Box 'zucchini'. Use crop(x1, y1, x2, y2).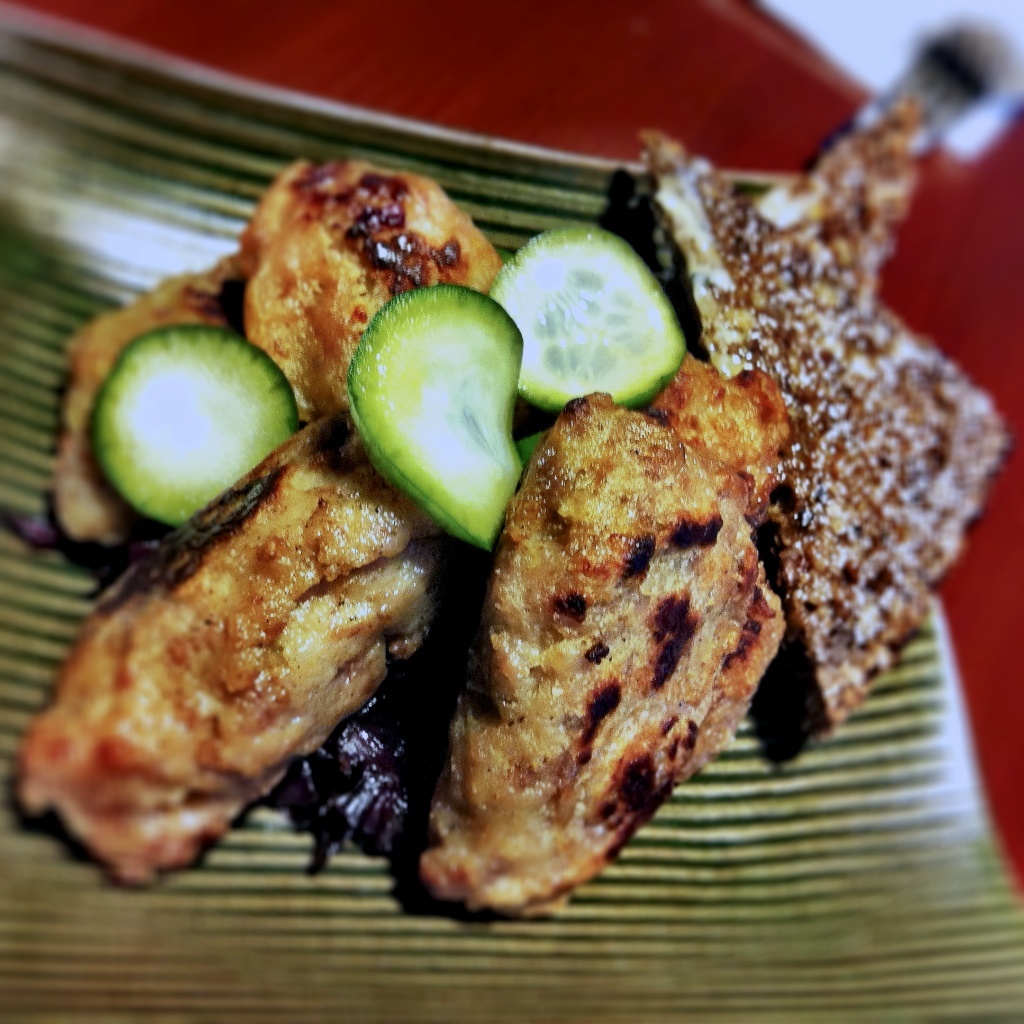
crop(91, 320, 302, 531).
